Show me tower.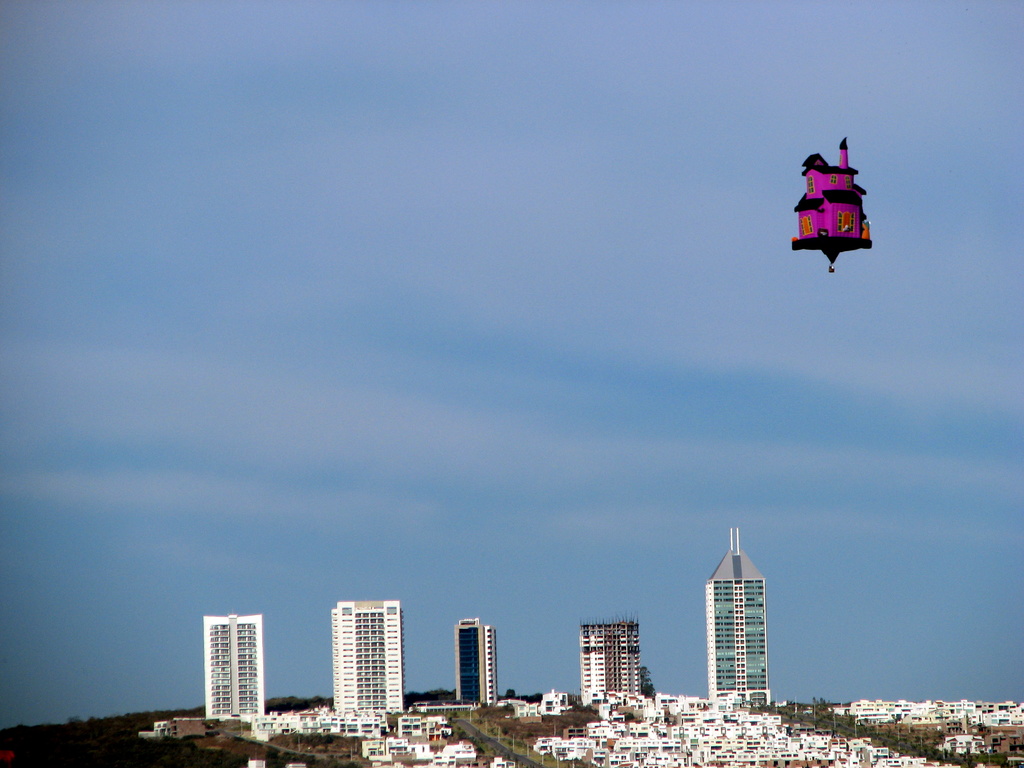
tower is here: 584 613 639 700.
